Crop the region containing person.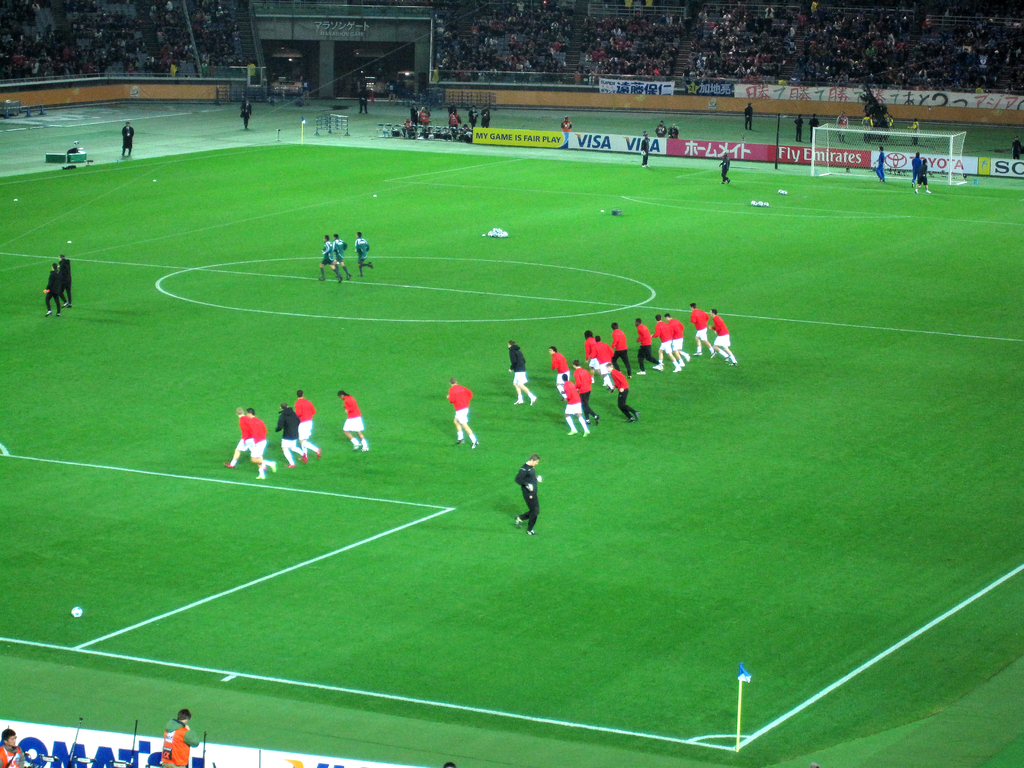
Crop region: 153,704,200,767.
